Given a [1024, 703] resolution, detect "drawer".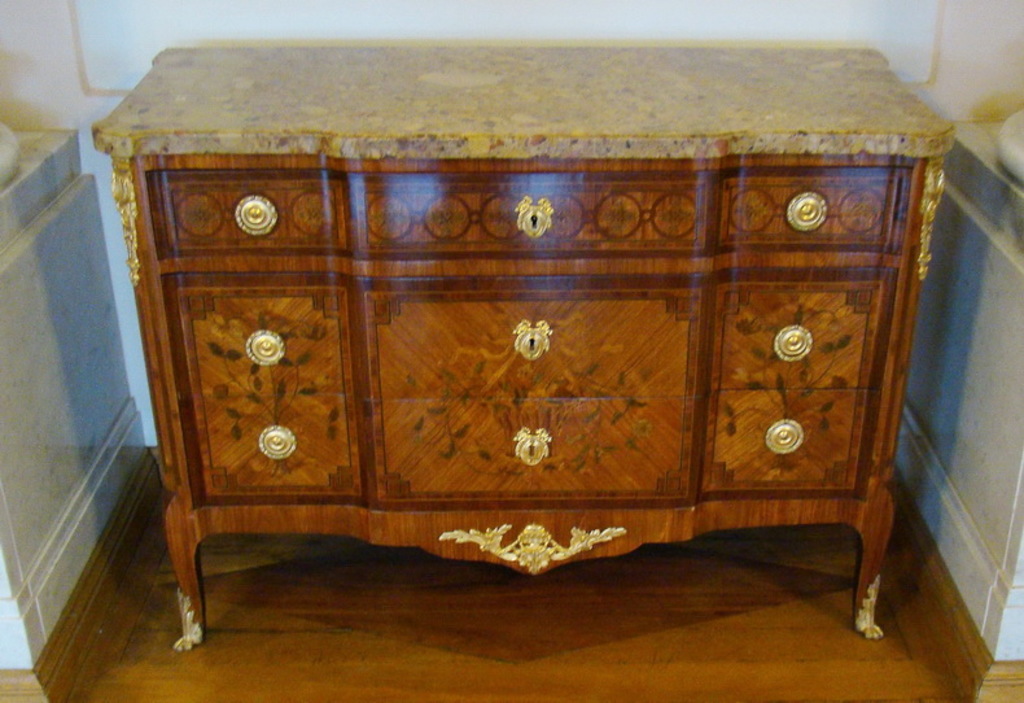
[353,175,723,249].
